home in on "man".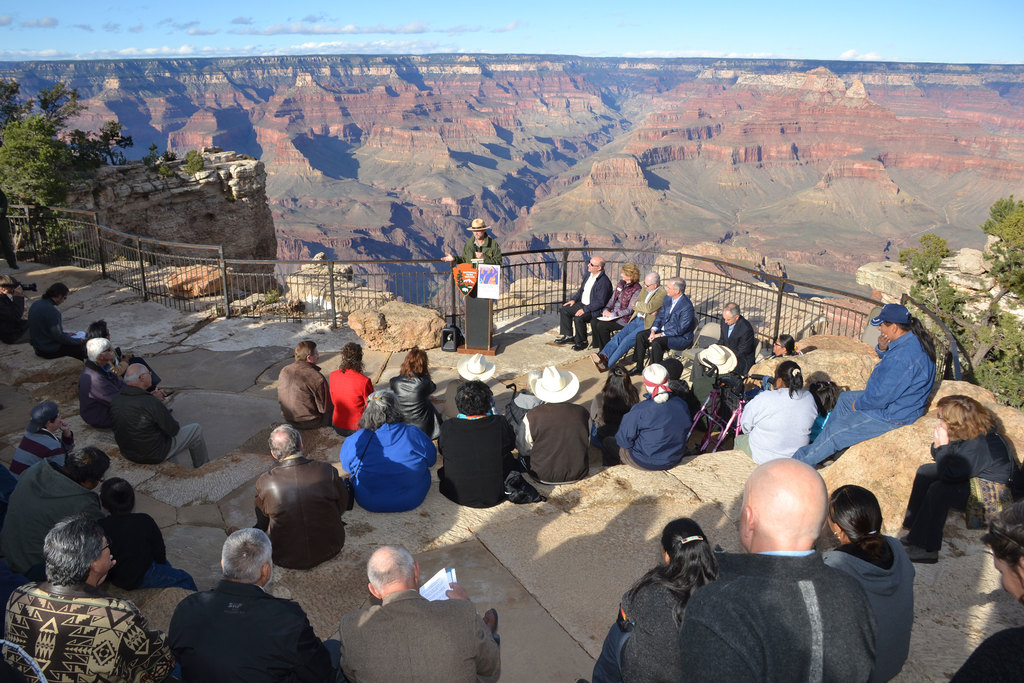
Homed in at {"left": 596, "top": 269, "right": 666, "bottom": 370}.
